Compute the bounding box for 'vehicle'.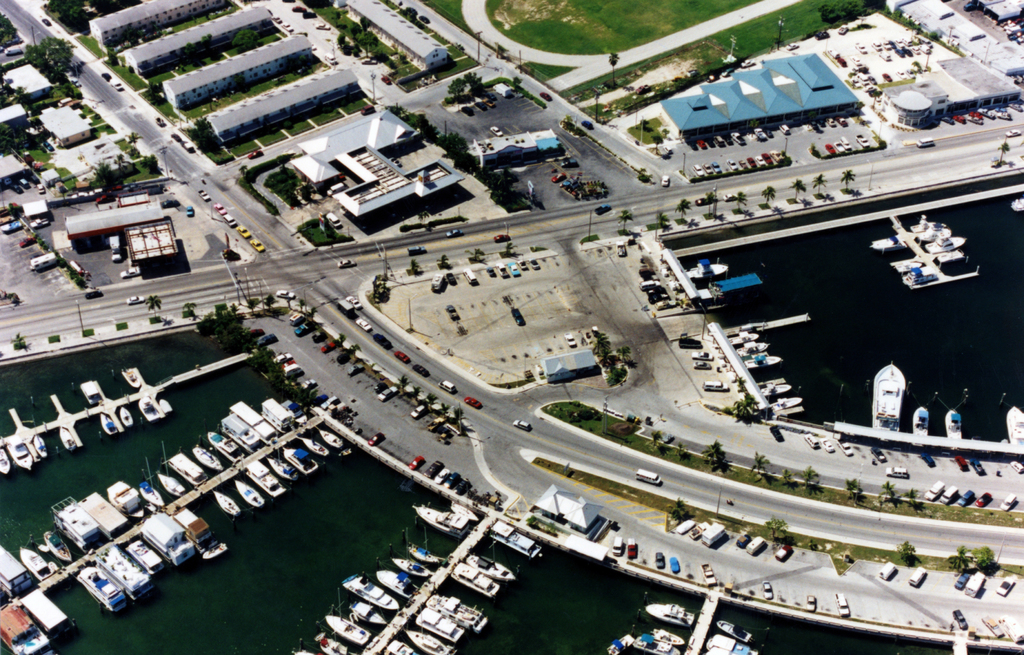
left=763, top=579, right=773, bottom=601.
